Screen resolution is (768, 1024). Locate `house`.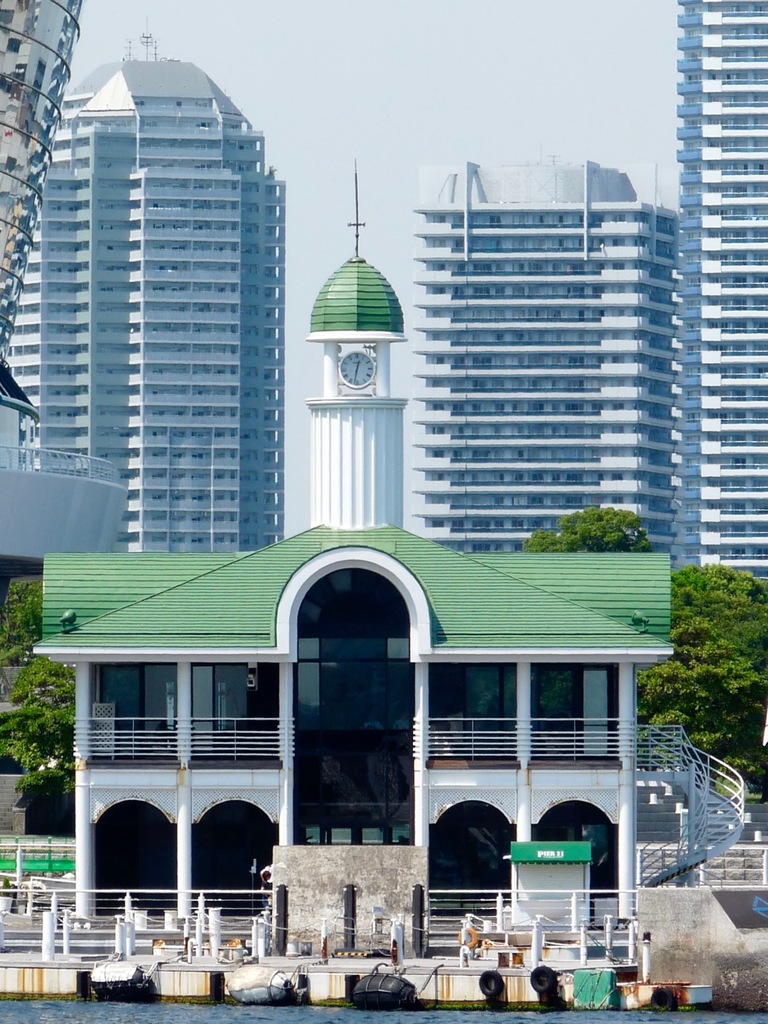
x1=0 y1=45 x2=271 y2=676.
